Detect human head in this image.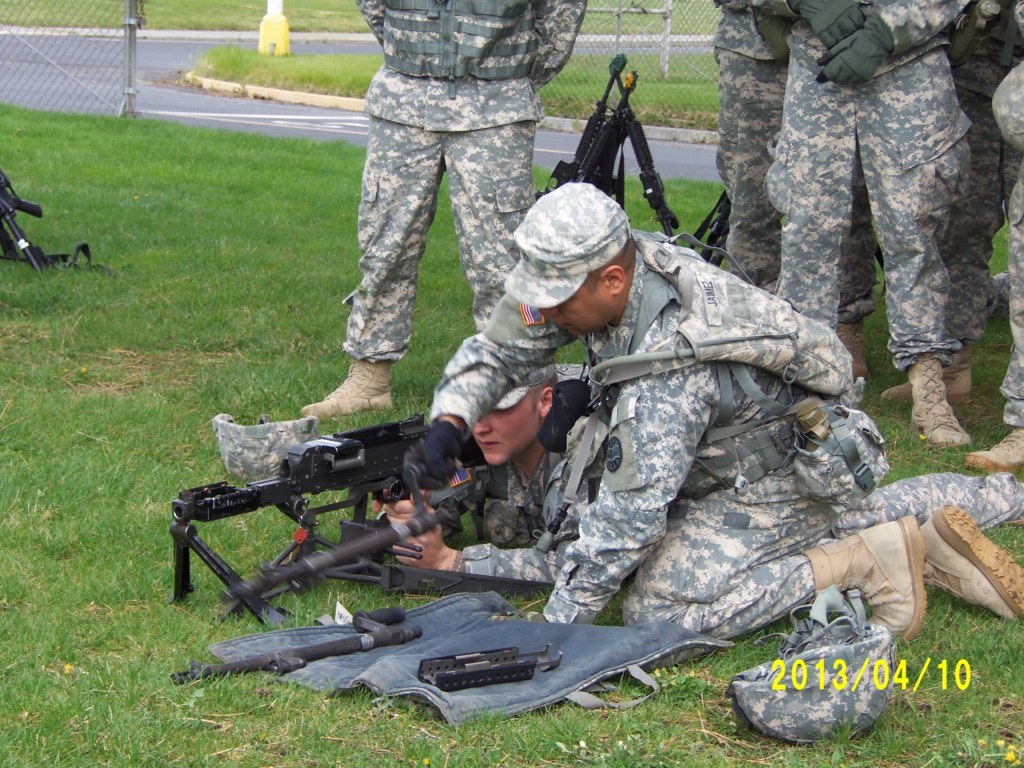
Detection: {"left": 467, "top": 361, "right": 563, "bottom": 470}.
